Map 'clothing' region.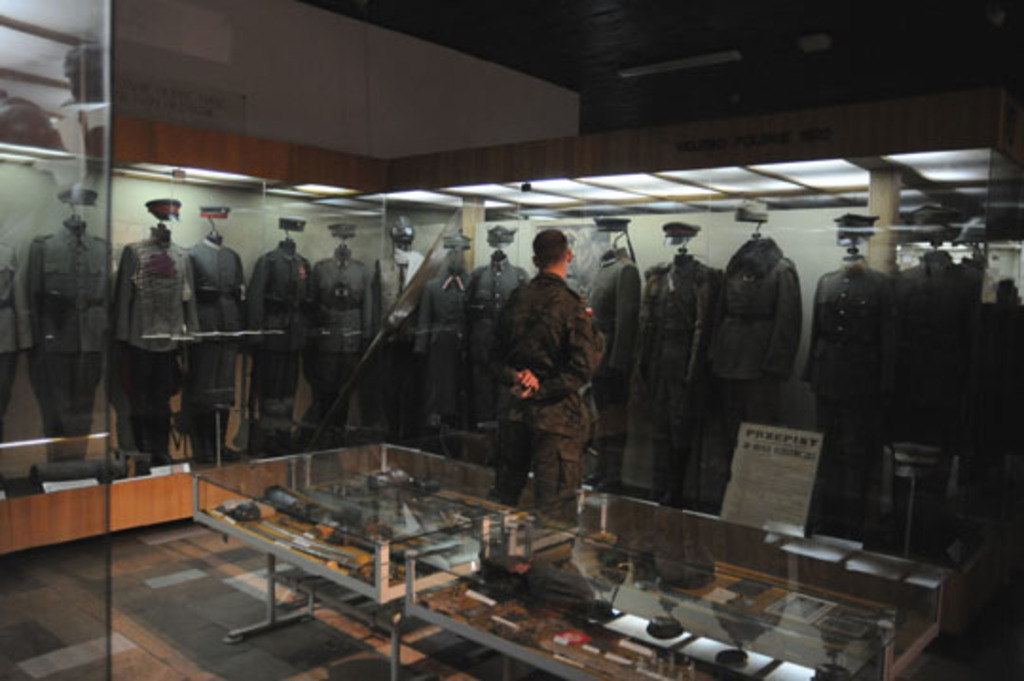
Mapped to 317 250 368 398.
